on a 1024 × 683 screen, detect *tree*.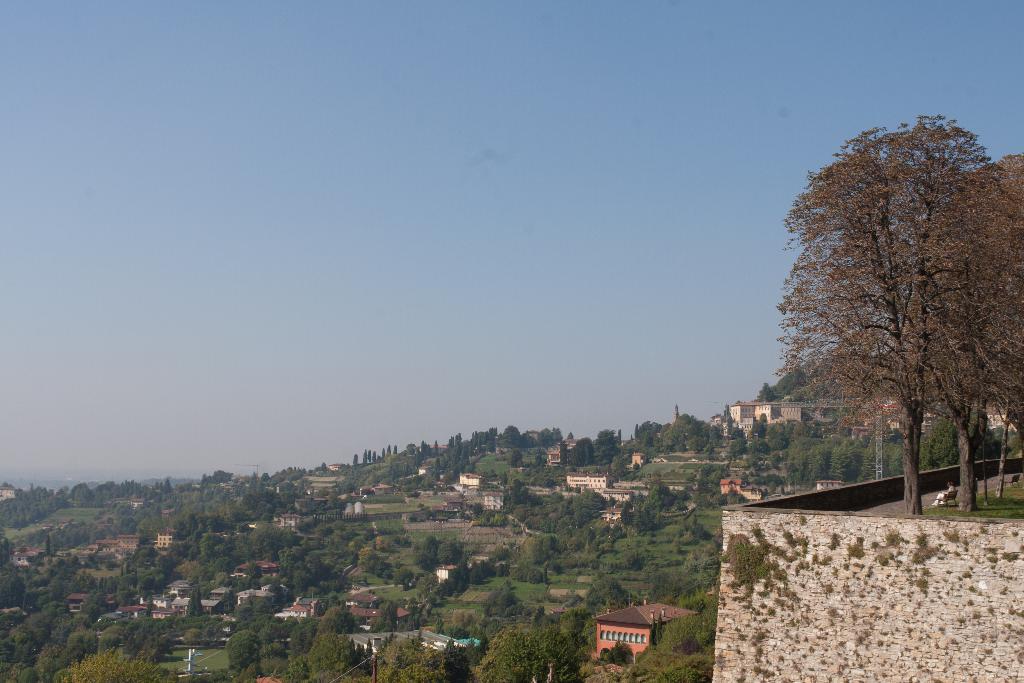
x1=83, y1=591, x2=113, y2=625.
